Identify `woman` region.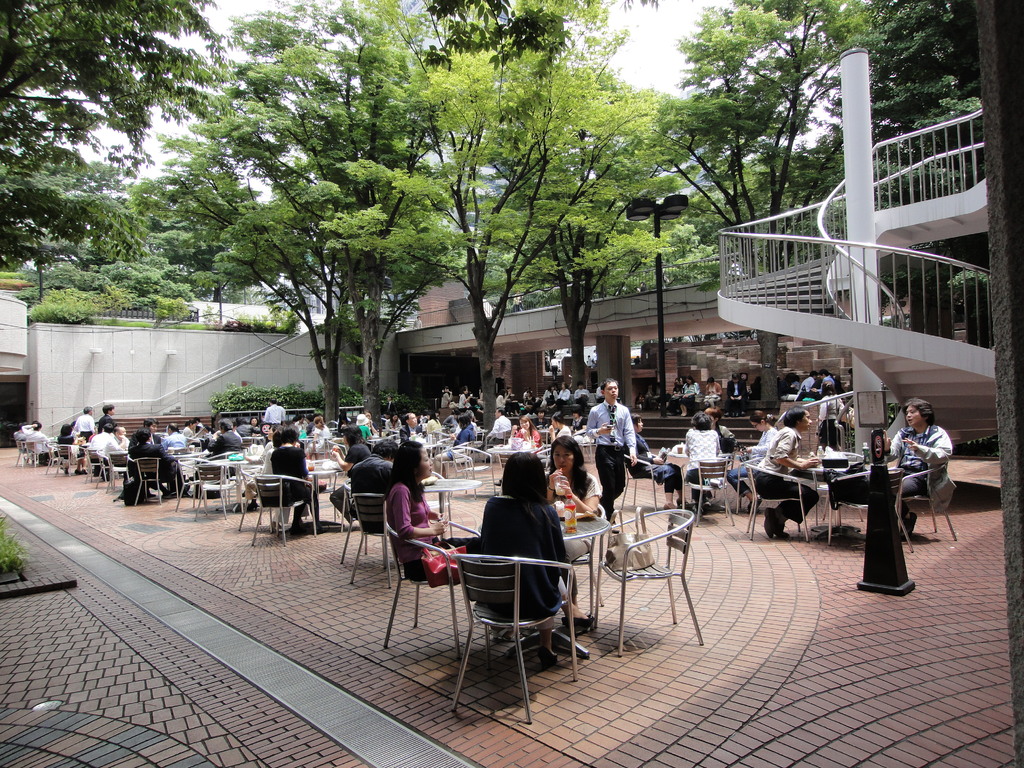
Region: <bbox>680, 369, 697, 404</bbox>.
